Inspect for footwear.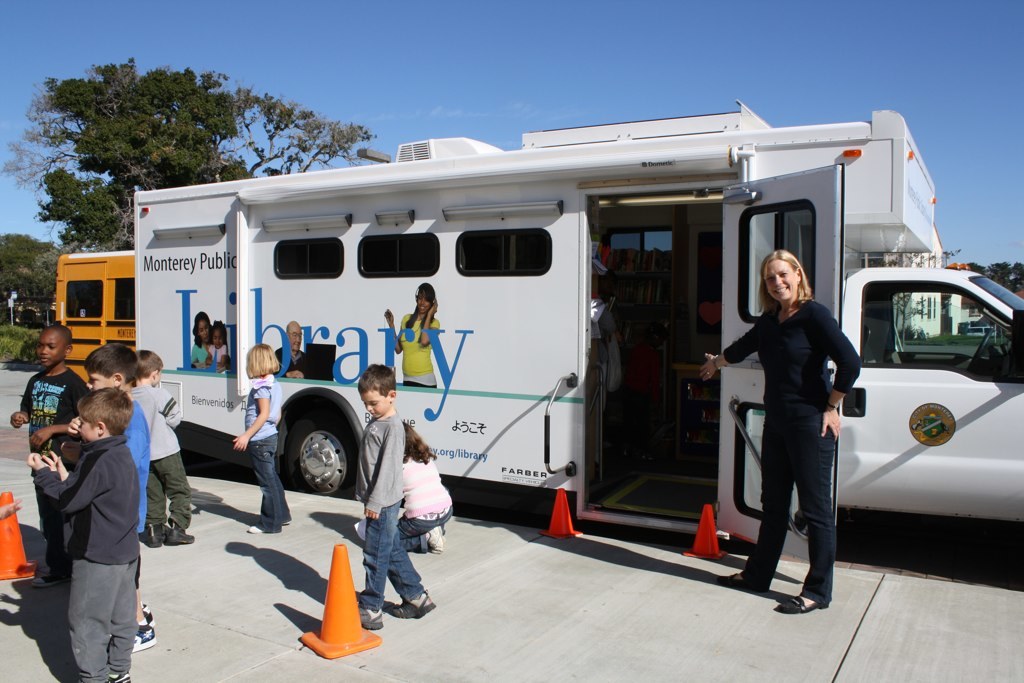
Inspection: 394, 594, 433, 611.
